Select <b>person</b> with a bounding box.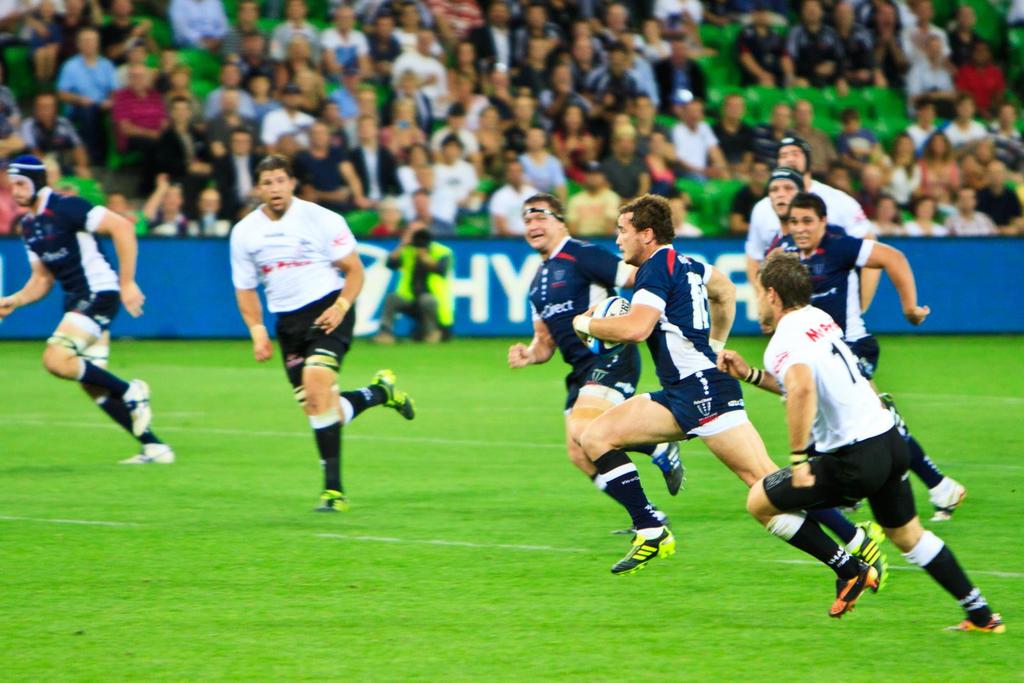
[left=717, top=251, right=1006, bottom=632].
